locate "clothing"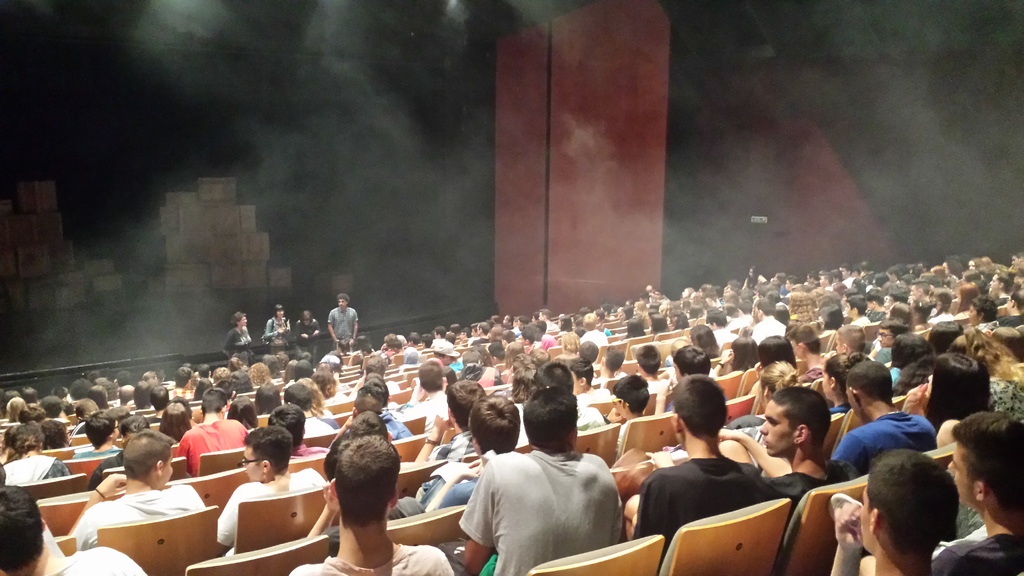
box=[830, 414, 935, 479]
